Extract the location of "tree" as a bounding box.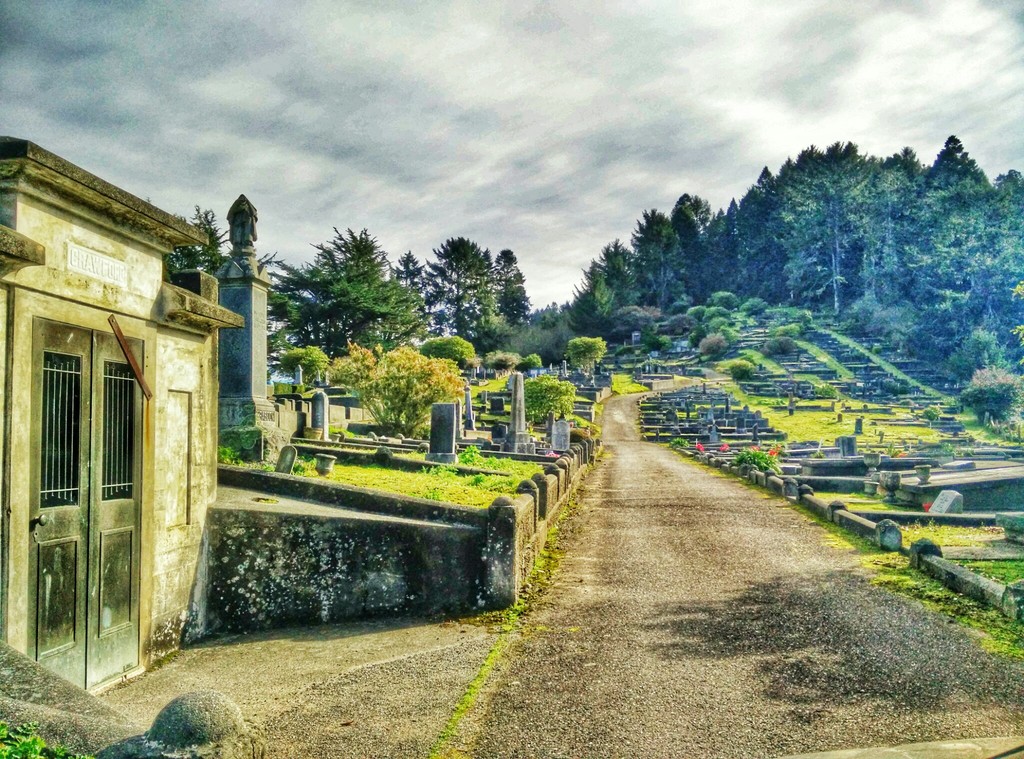
locate(417, 232, 472, 387).
